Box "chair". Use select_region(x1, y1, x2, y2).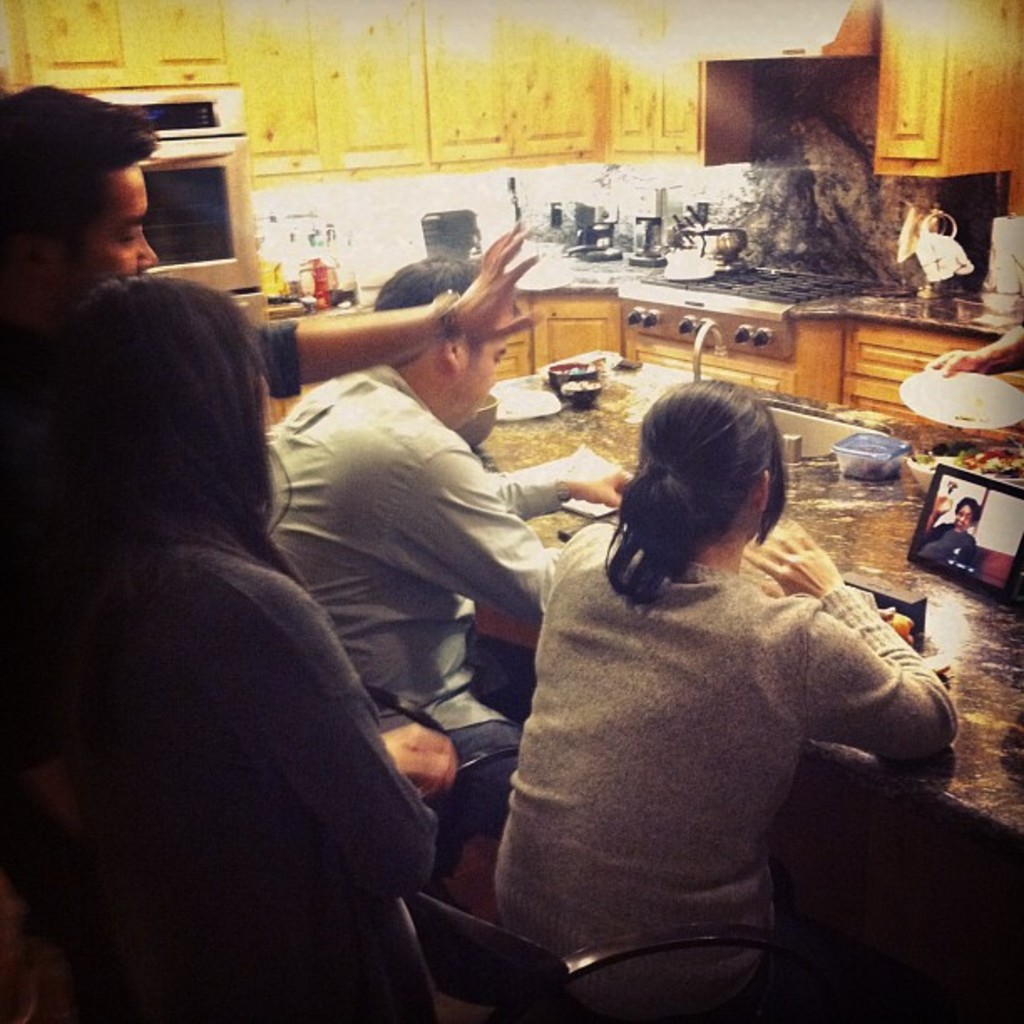
select_region(413, 741, 525, 924).
